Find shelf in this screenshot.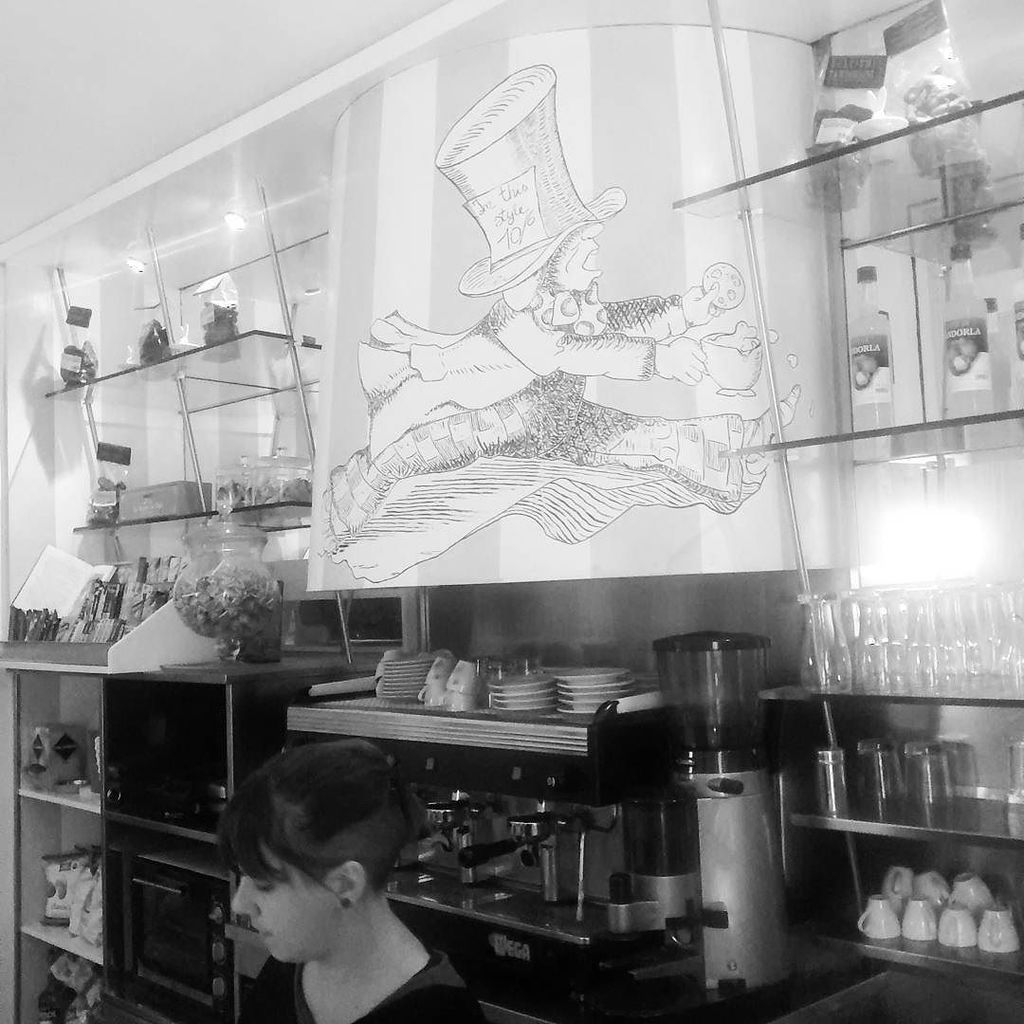
The bounding box for shelf is [x1=0, y1=86, x2=431, y2=642].
